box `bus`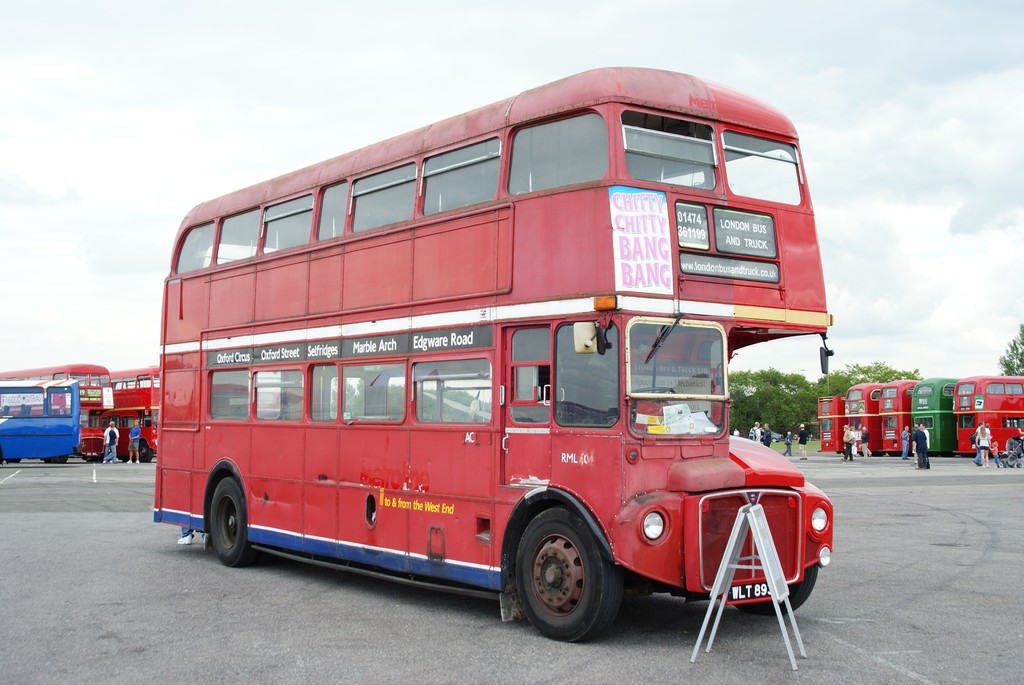
bbox(152, 63, 833, 650)
